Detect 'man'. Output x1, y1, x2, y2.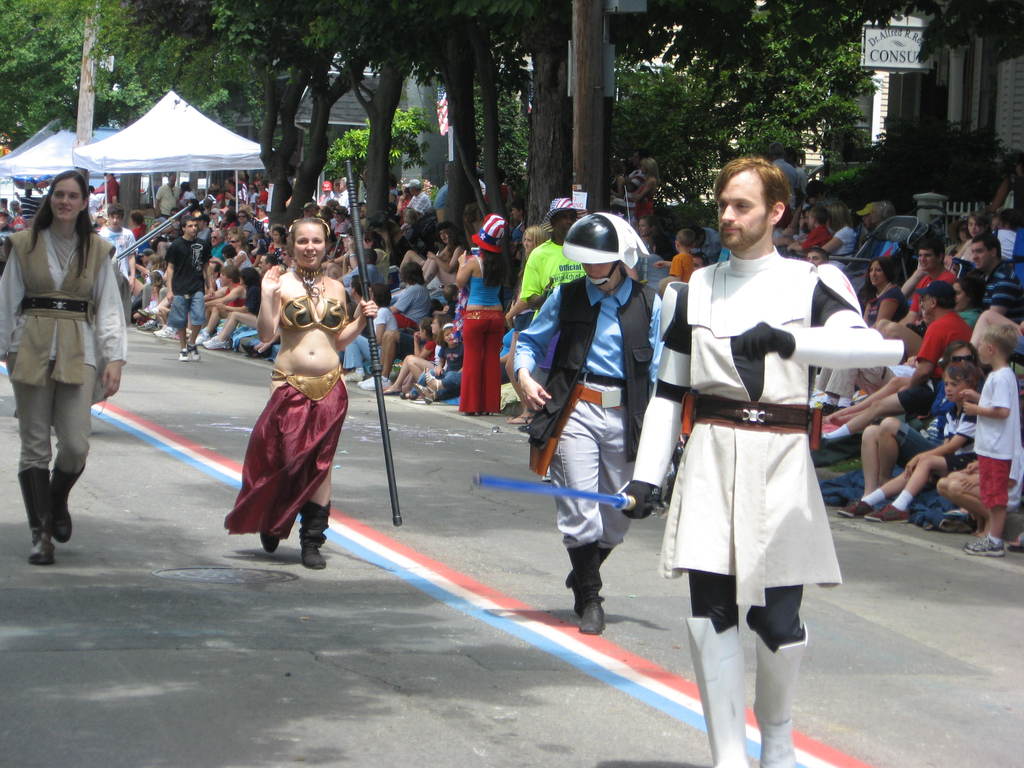
155, 172, 180, 216.
